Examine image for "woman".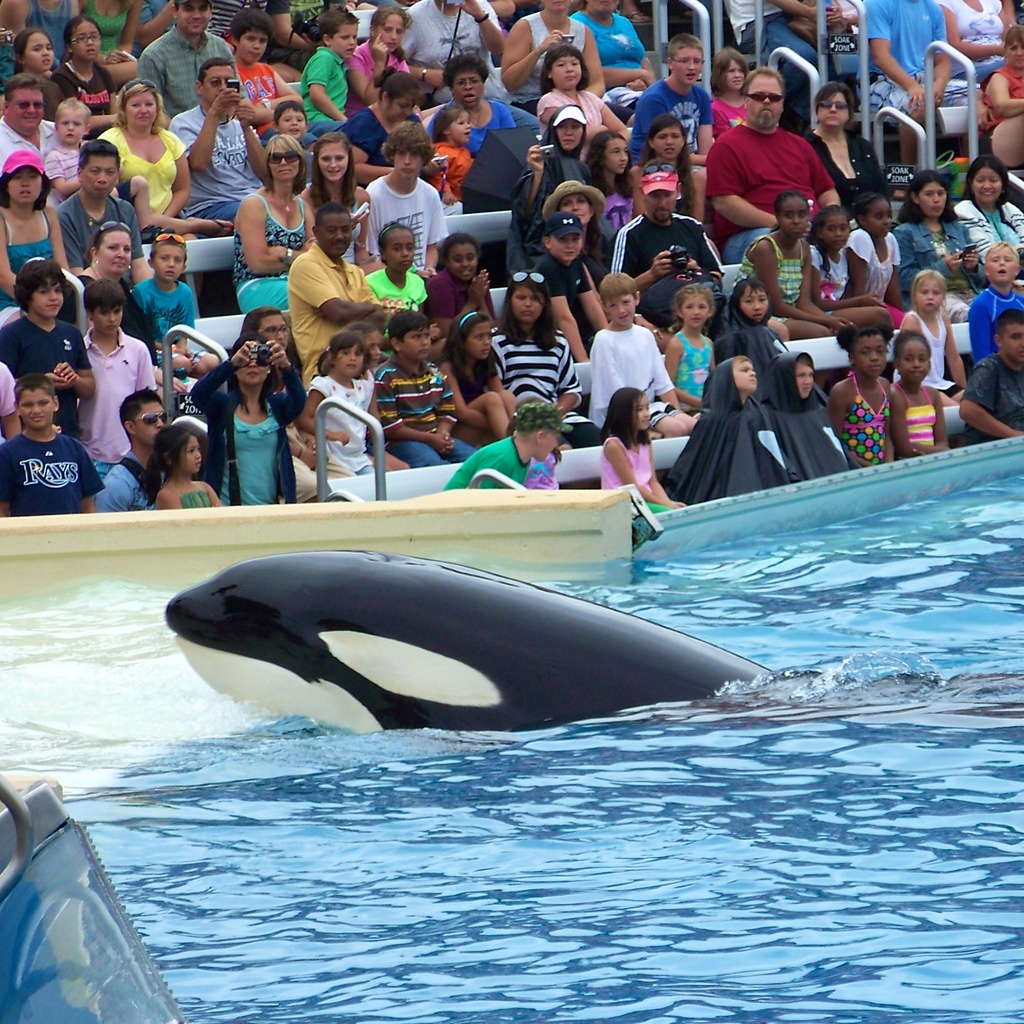
Examination result: region(0, 144, 83, 316).
